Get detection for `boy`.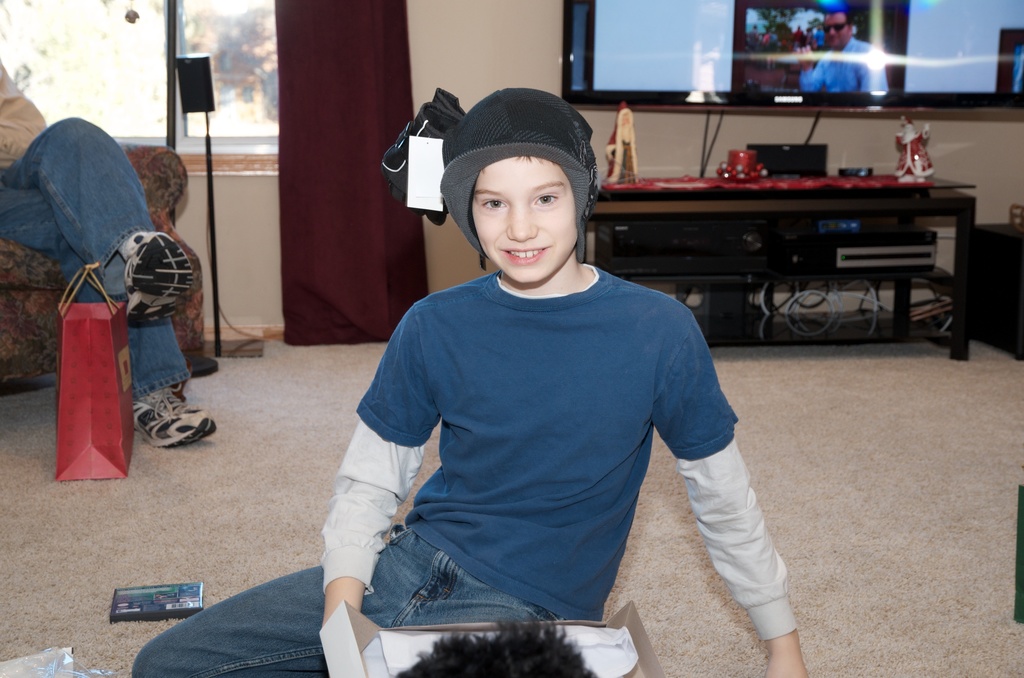
Detection: box=[120, 78, 808, 677].
